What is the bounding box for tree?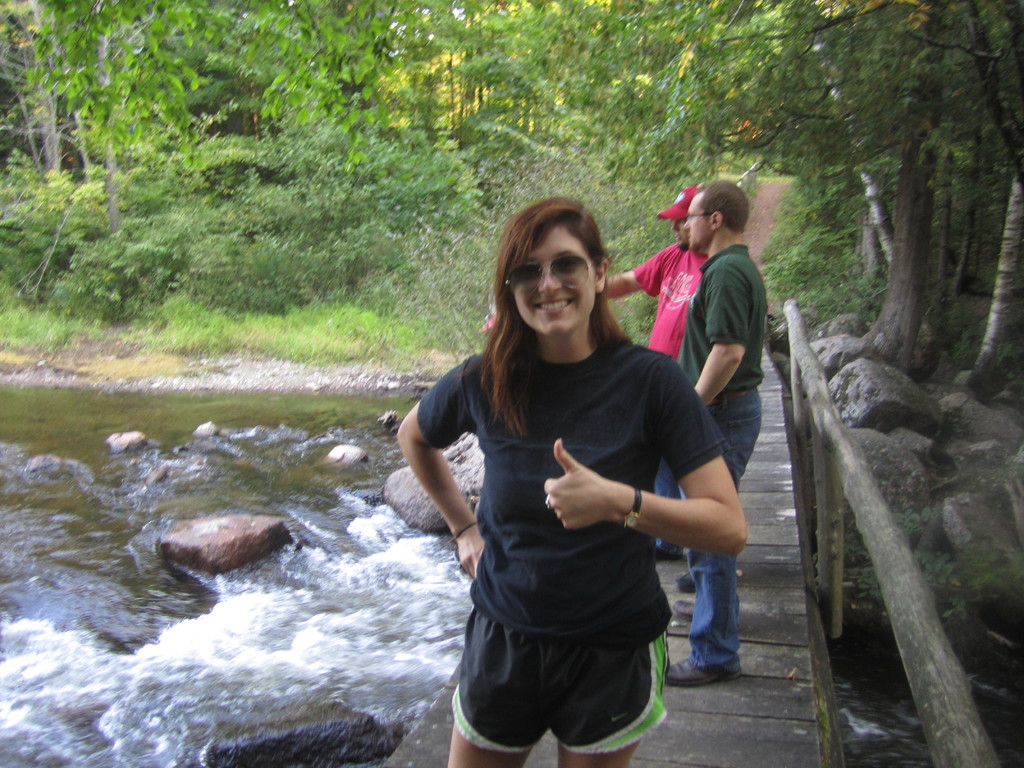
<region>608, 0, 1023, 379</region>.
